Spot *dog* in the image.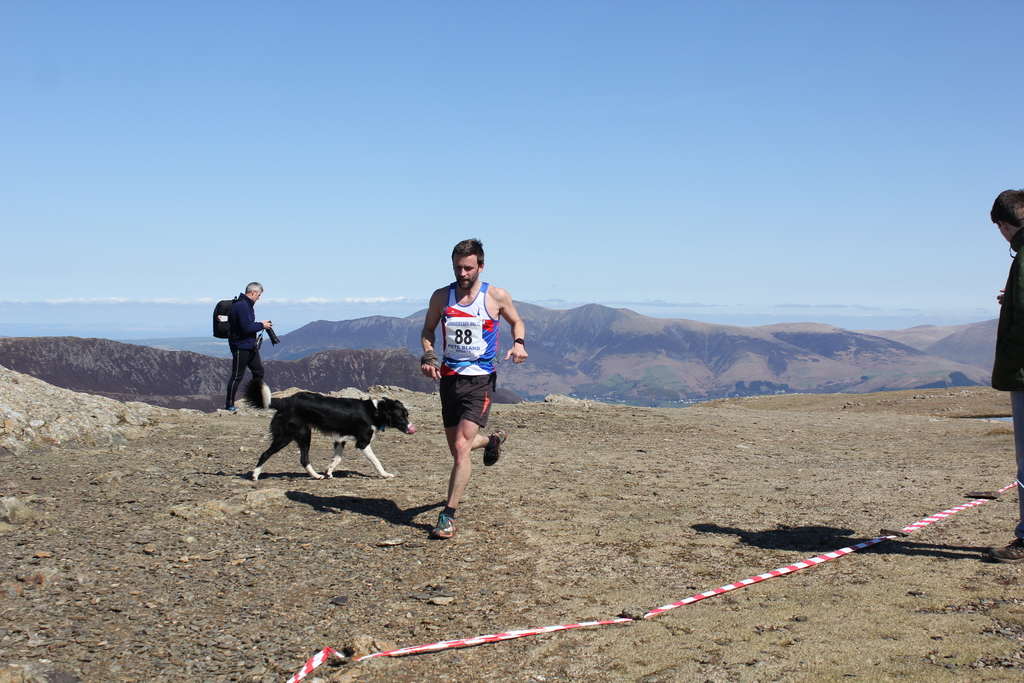
*dog* found at l=249, t=378, r=415, b=482.
